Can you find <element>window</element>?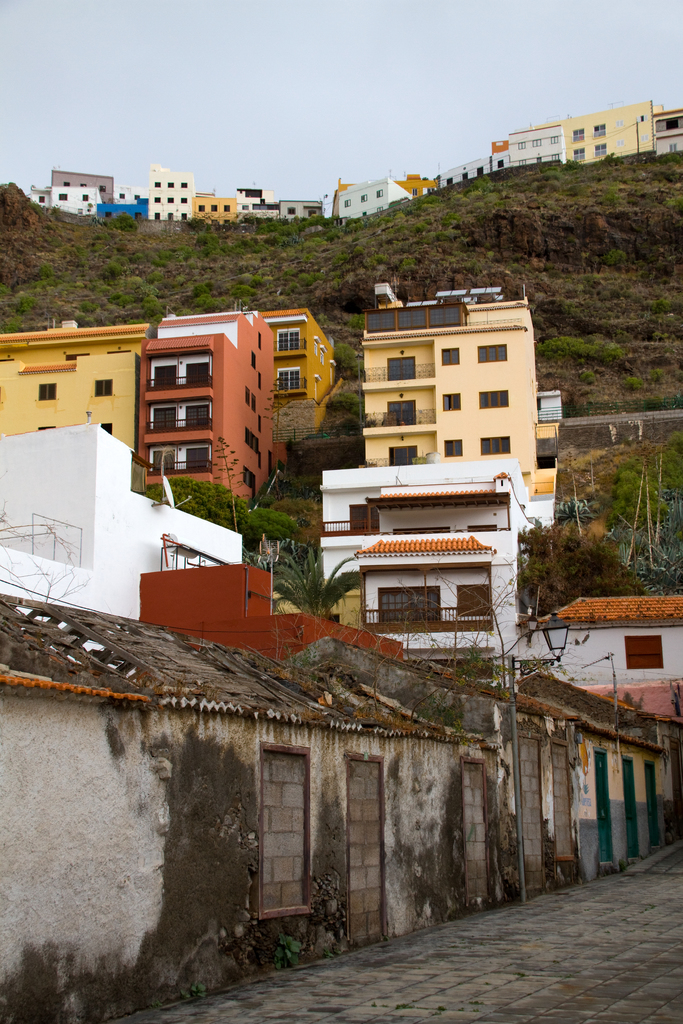
Yes, bounding box: crop(378, 190, 379, 194).
